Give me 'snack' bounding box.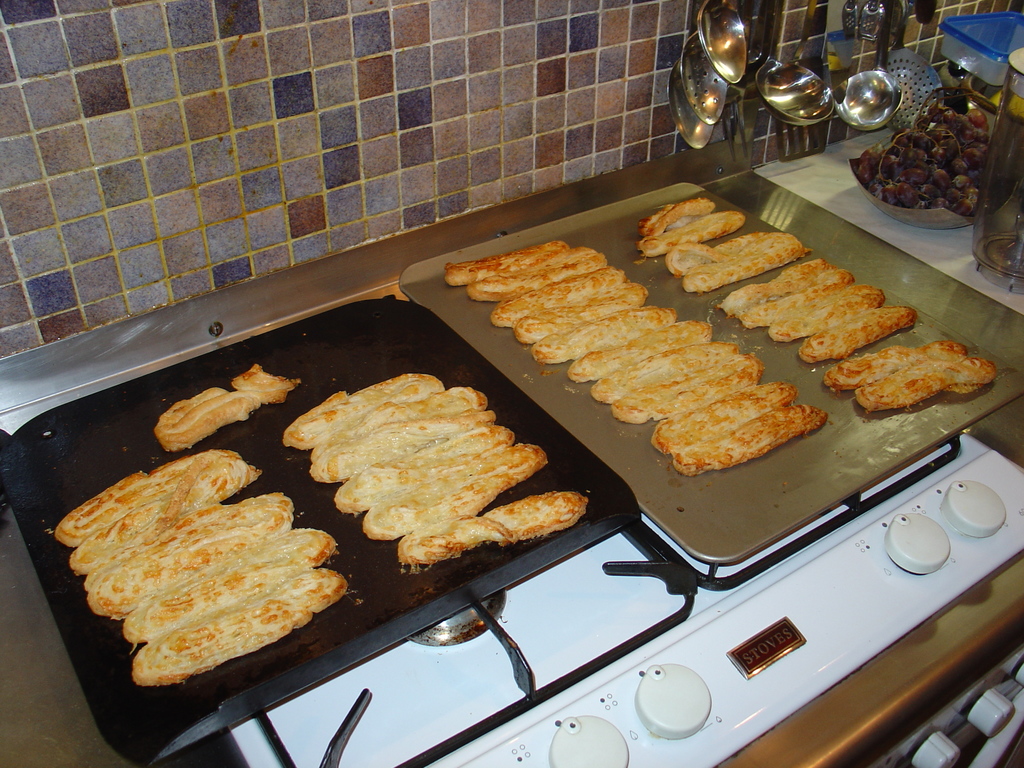
Rect(396, 491, 584, 564).
